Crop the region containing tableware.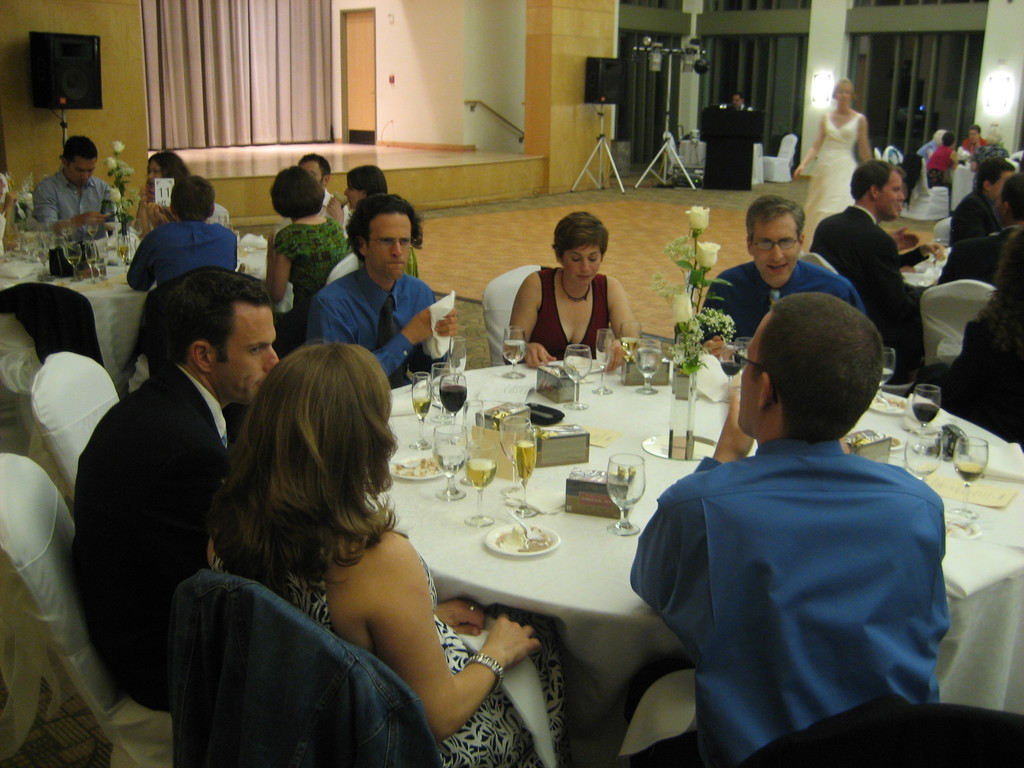
Crop region: <region>621, 321, 641, 362</region>.
